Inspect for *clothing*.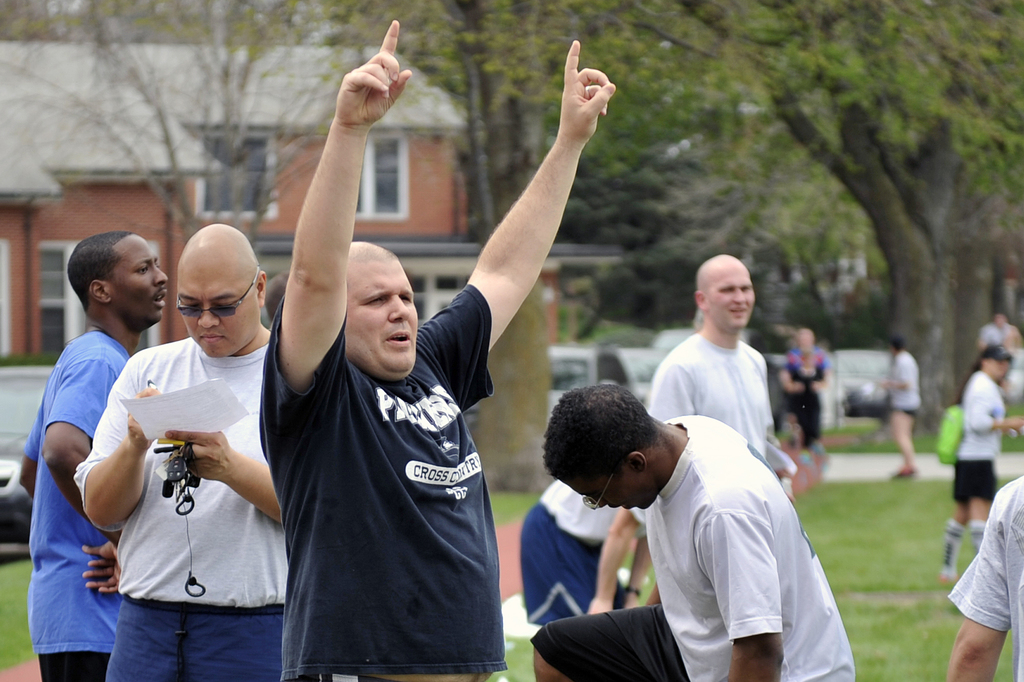
Inspection: BBox(106, 579, 294, 681).
